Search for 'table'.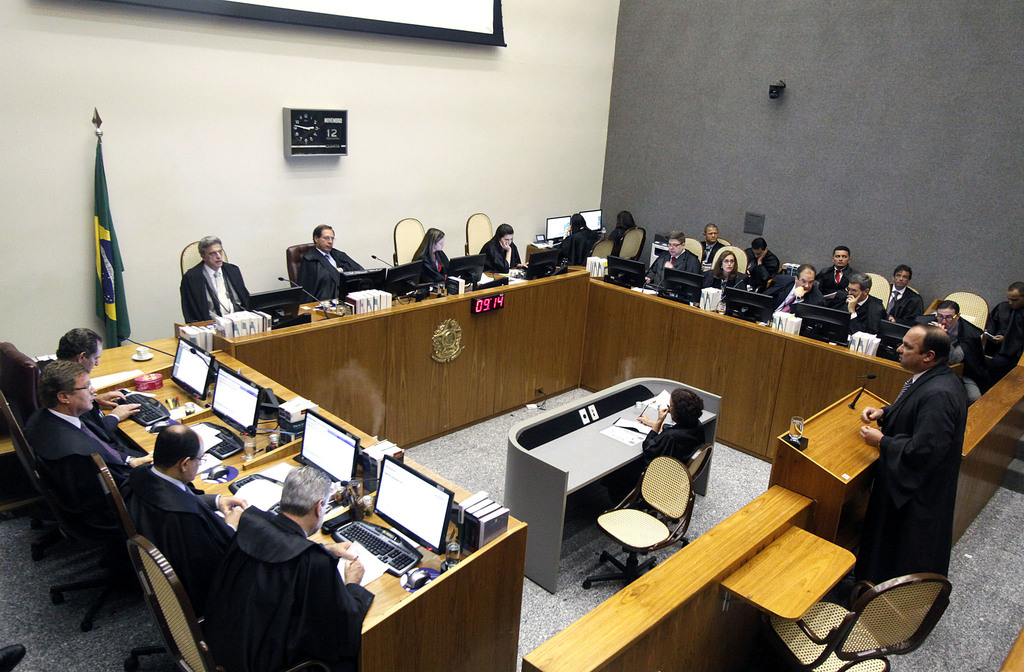
Found at [557,246,963,461].
